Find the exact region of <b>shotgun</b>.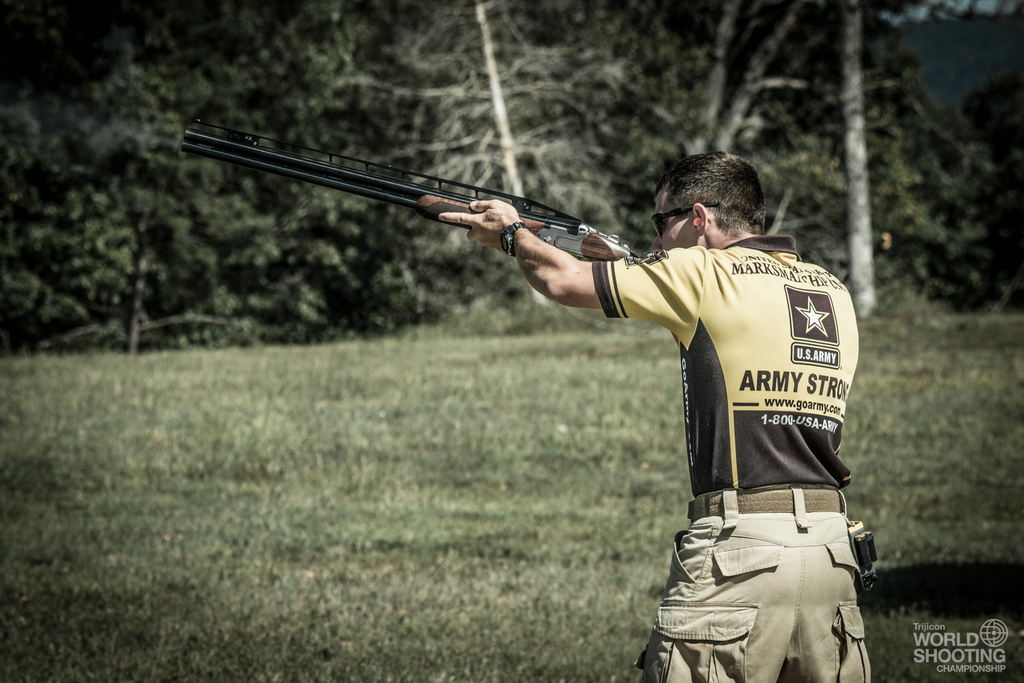
Exact region: box=[179, 135, 695, 320].
